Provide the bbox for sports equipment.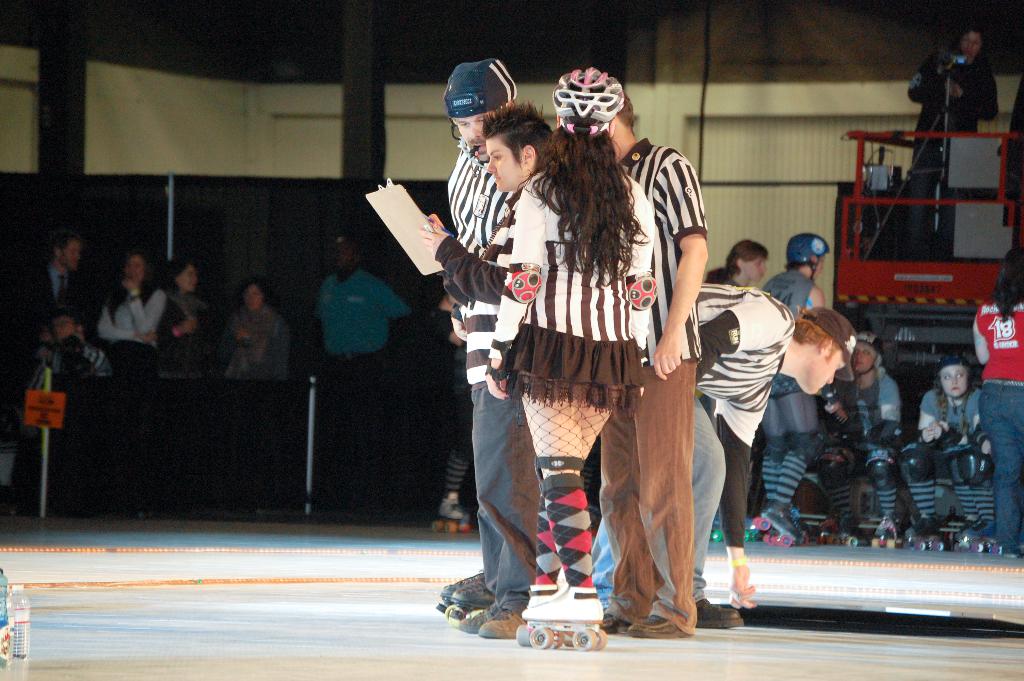
[786,233,832,283].
